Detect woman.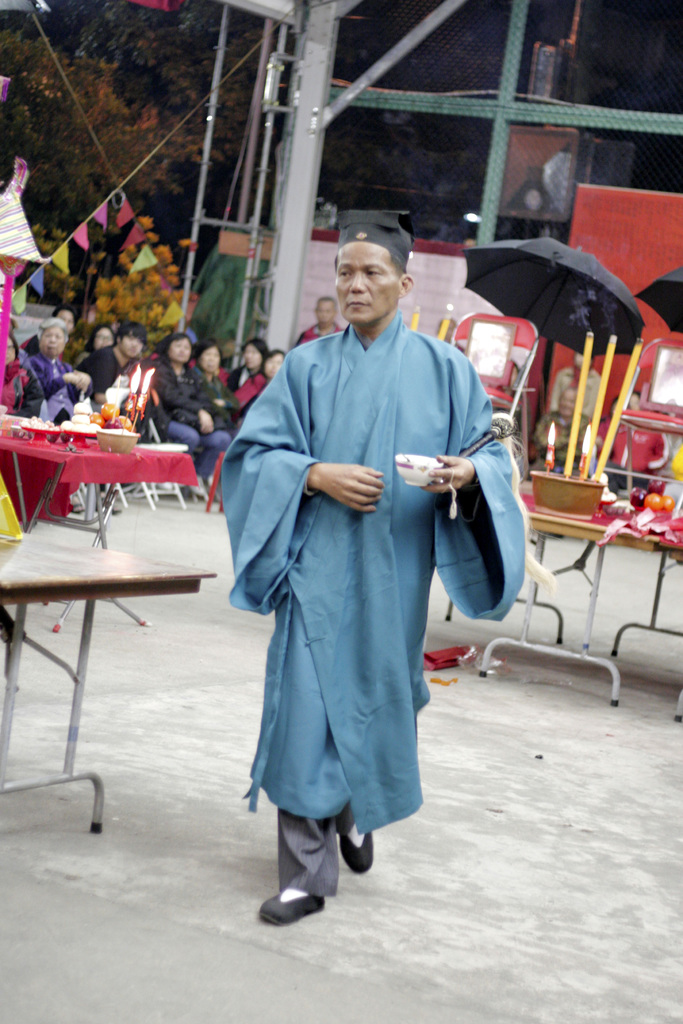
Detected at <box>69,323,120,369</box>.
